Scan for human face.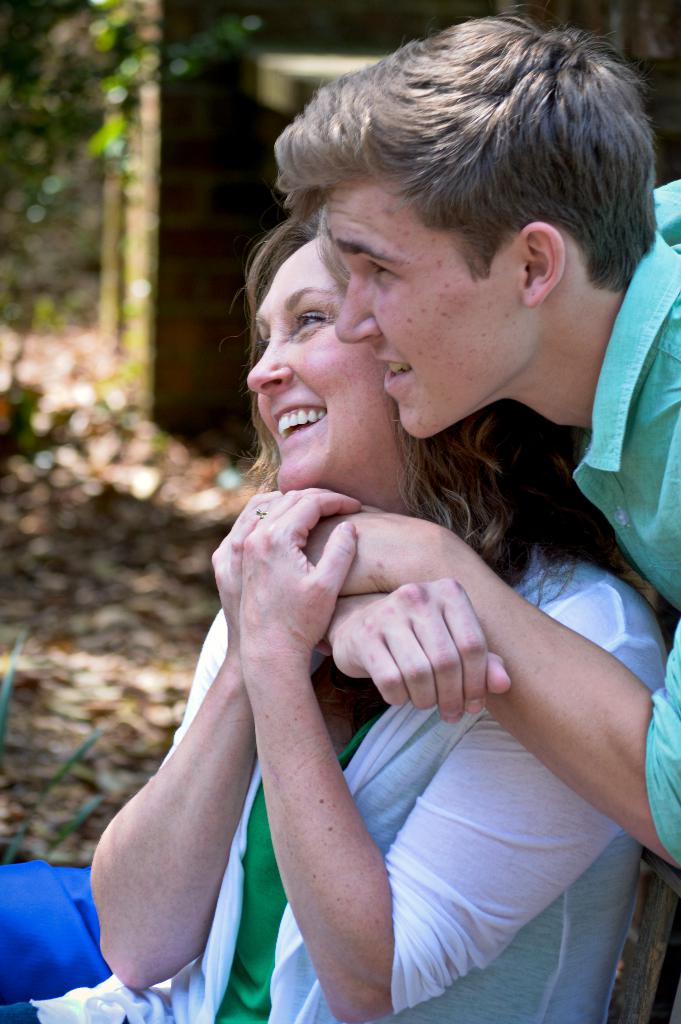
Scan result: (249,237,393,493).
